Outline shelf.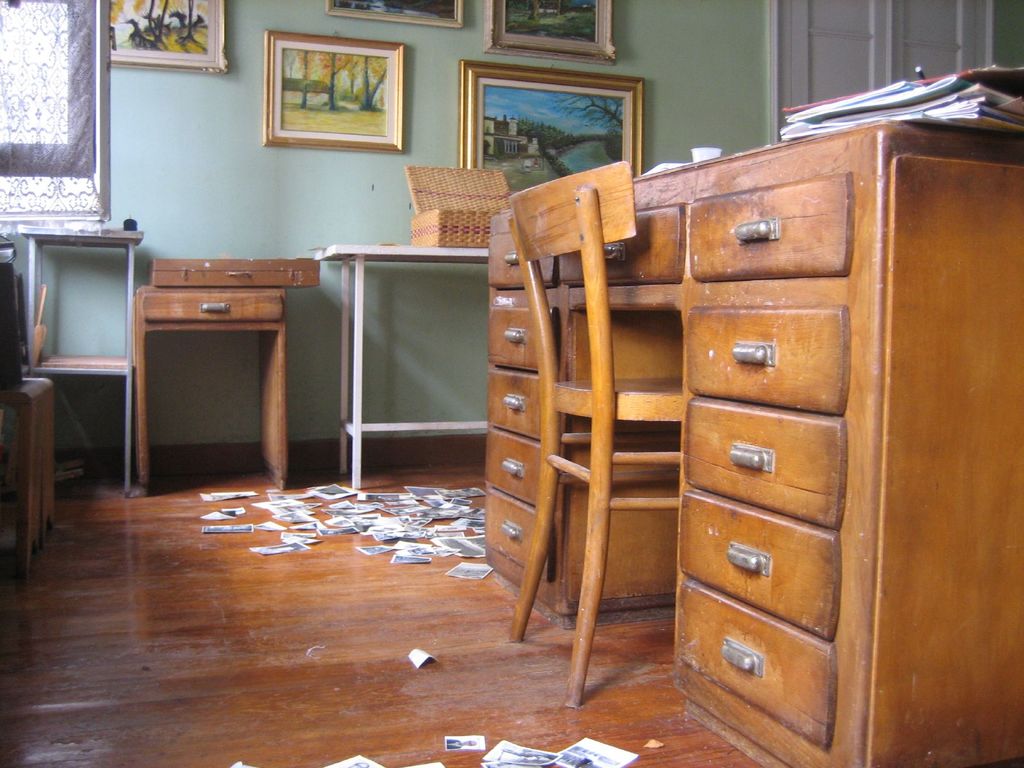
Outline: (left=680, top=399, right=840, bottom=532).
